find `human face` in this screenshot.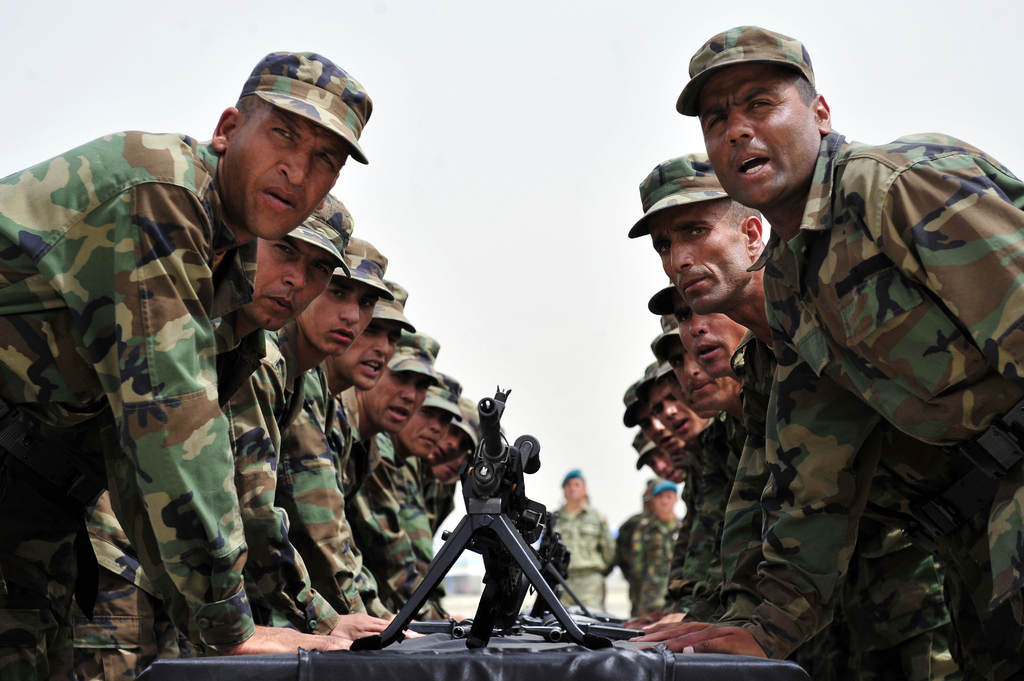
The bounding box for `human face` is [660,342,733,408].
